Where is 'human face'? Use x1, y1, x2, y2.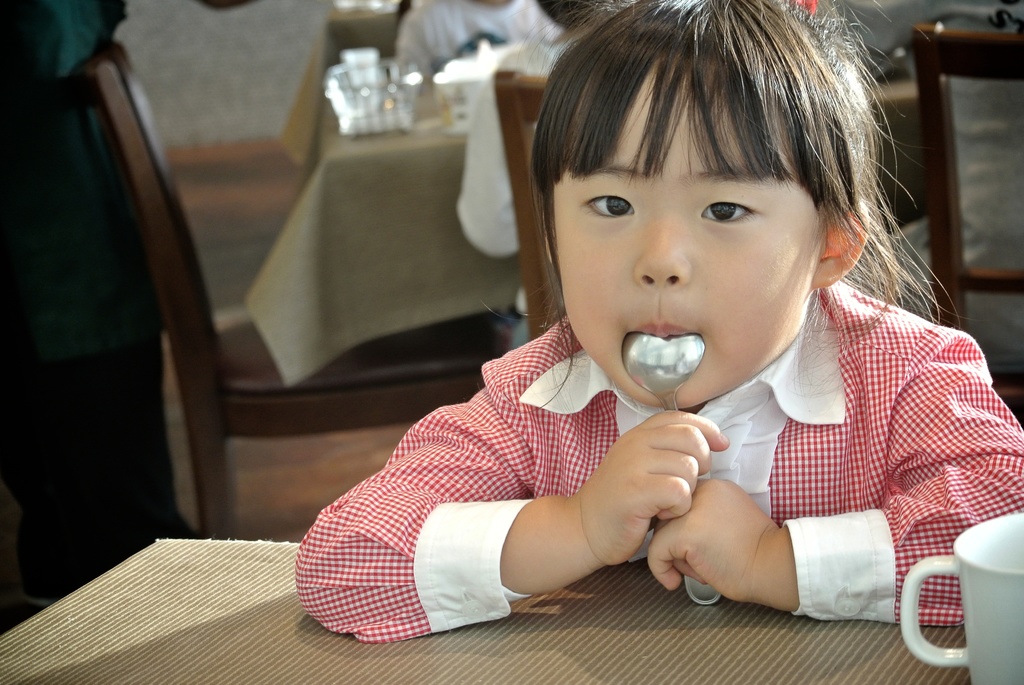
553, 68, 817, 405.
